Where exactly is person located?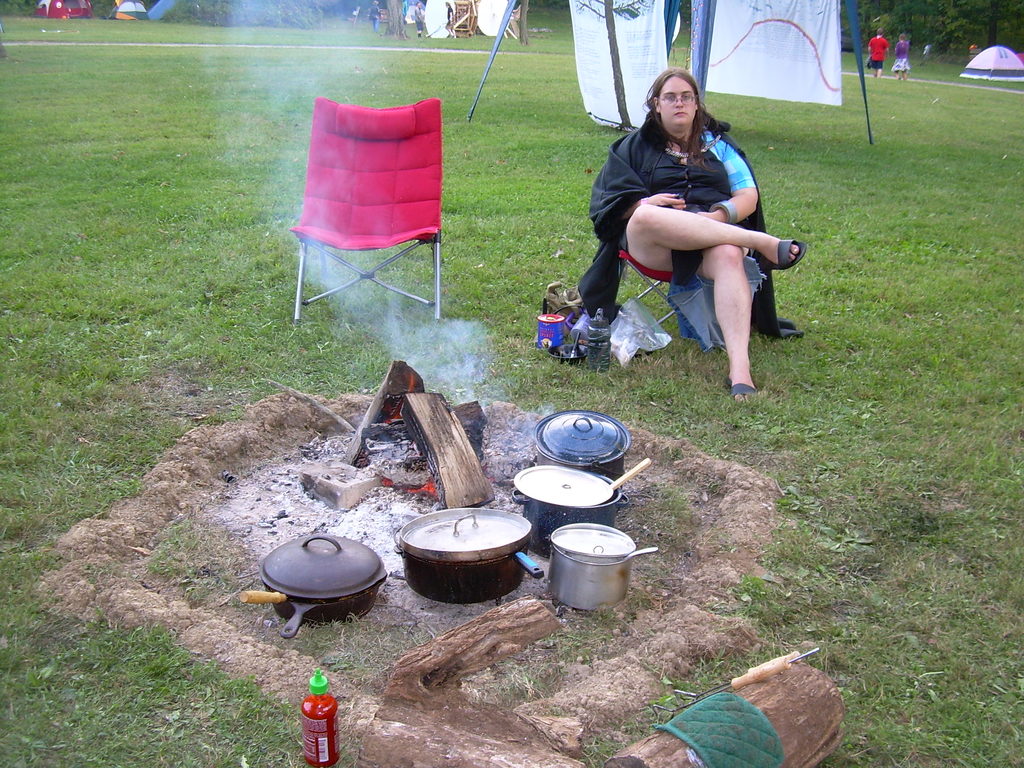
Its bounding box is bbox(591, 65, 804, 400).
